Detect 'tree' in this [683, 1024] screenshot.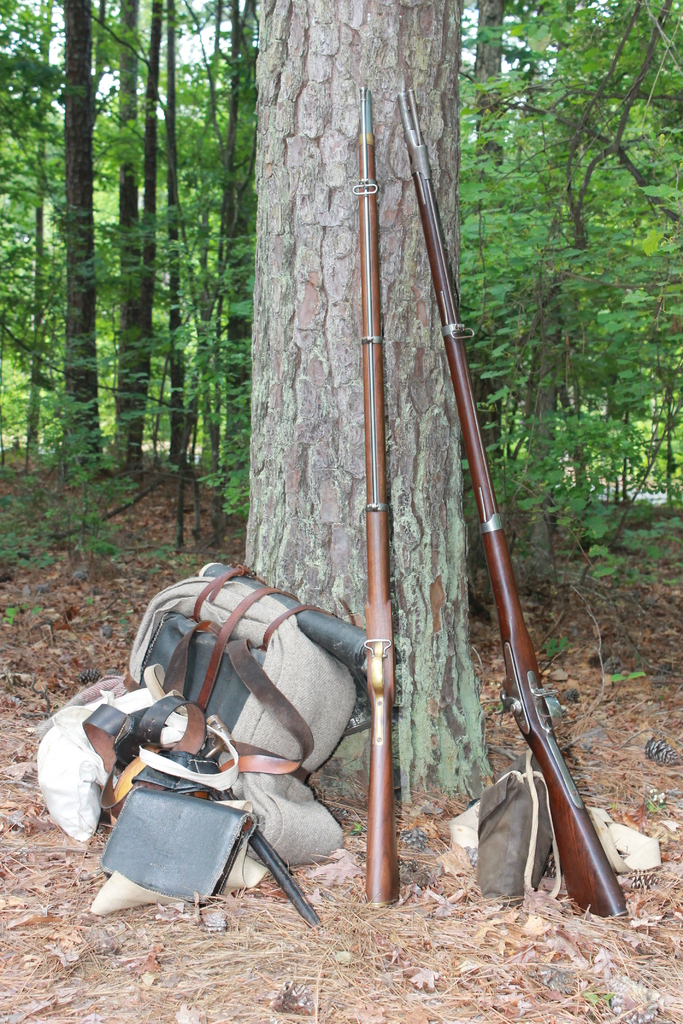
Detection: box=[128, 0, 187, 486].
